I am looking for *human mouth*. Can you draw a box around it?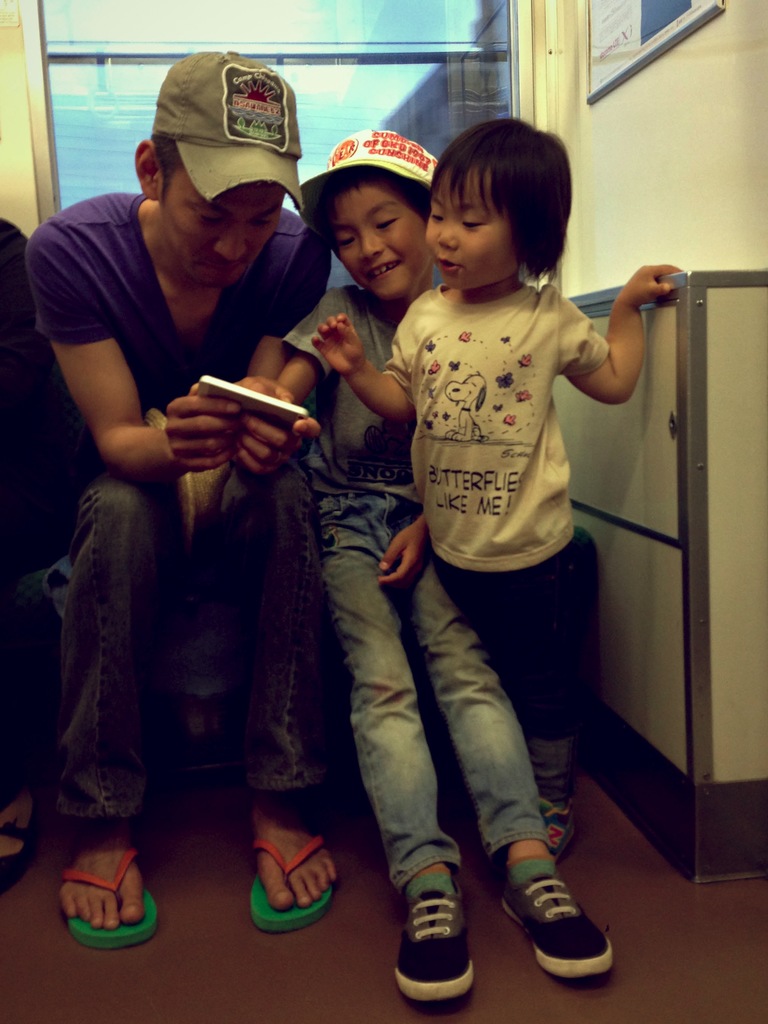
Sure, the bounding box is x1=366 y1=258 x2=401 y2=276.
